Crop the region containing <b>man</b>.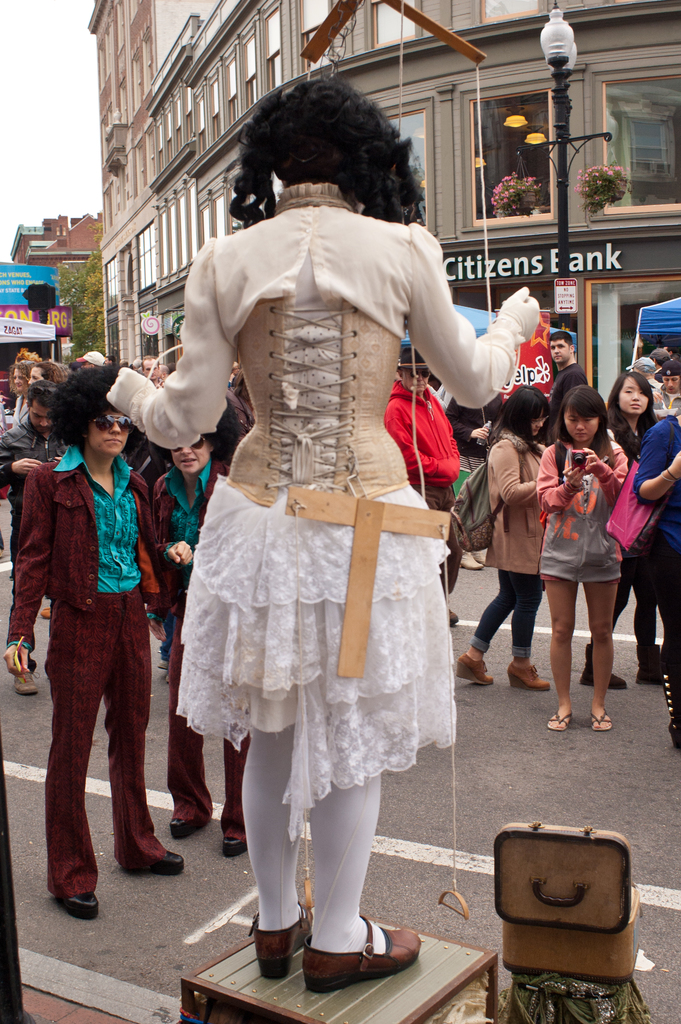
Crop region: (646, 355, 680, 415).
